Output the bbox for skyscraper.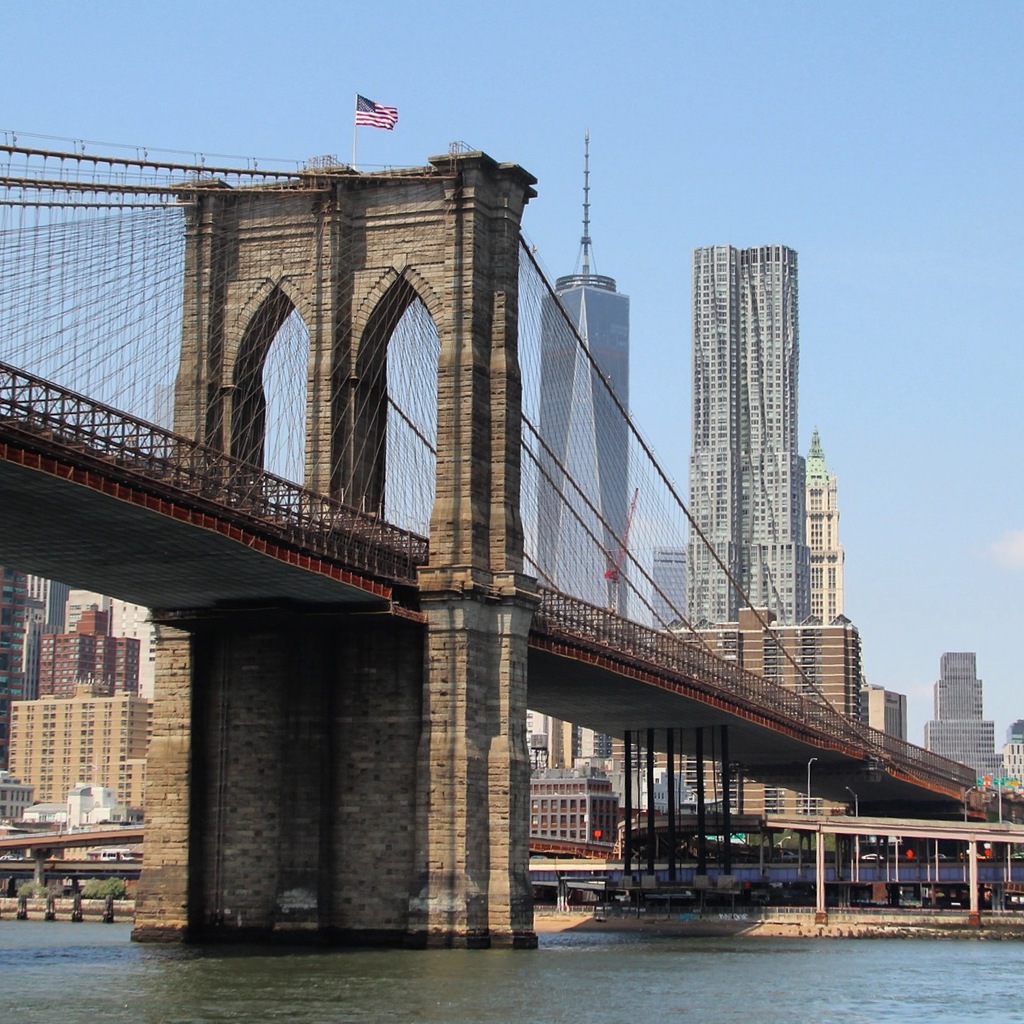
region(918, 653, 1012, 787).
